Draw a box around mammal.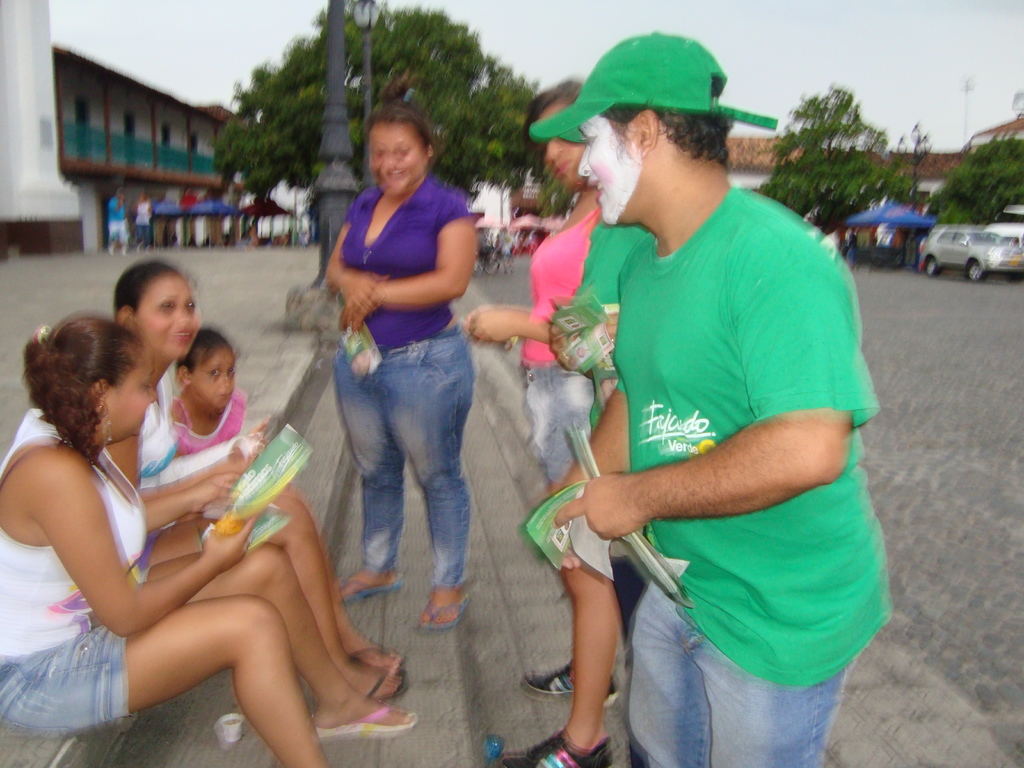
detection(169, 322, 250, 451).
